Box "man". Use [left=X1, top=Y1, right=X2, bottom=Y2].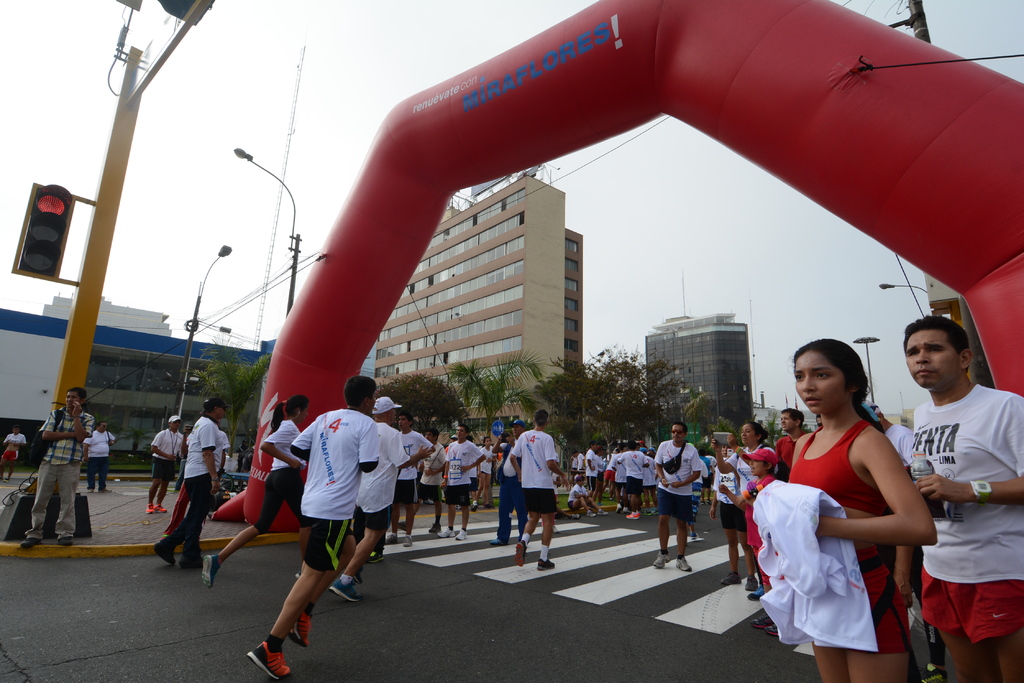
[left=412, top=422, right=443, bottom=534].
